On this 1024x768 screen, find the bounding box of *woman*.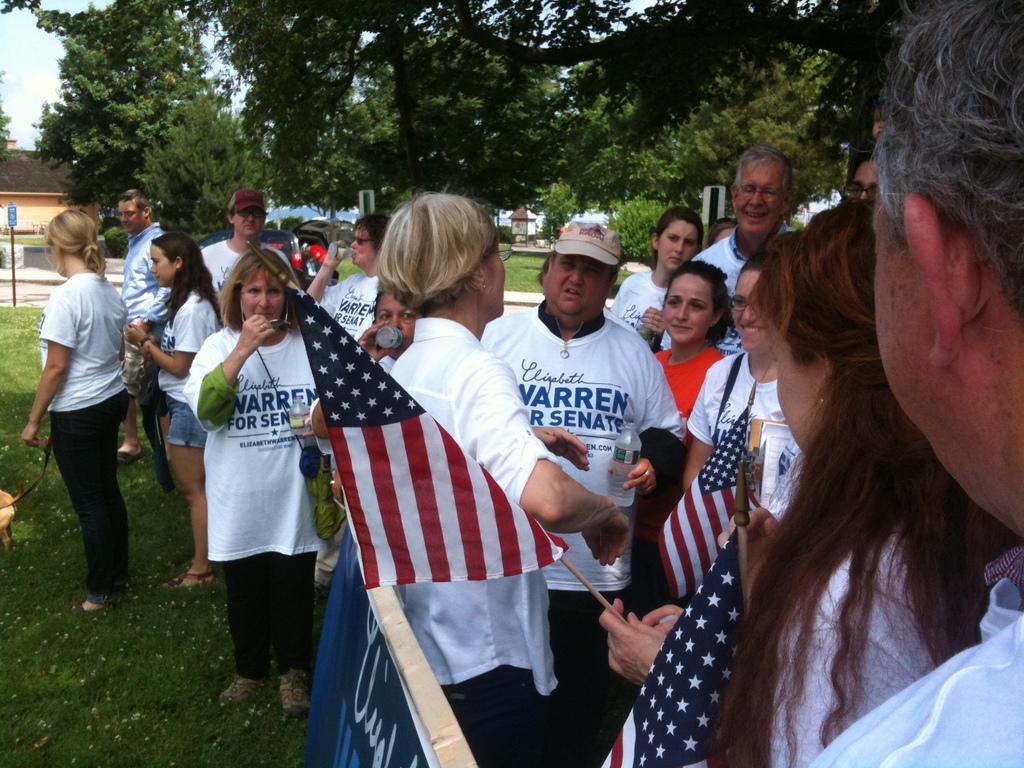
Bounding box: <region>608, 207, 703, 353</region>.
